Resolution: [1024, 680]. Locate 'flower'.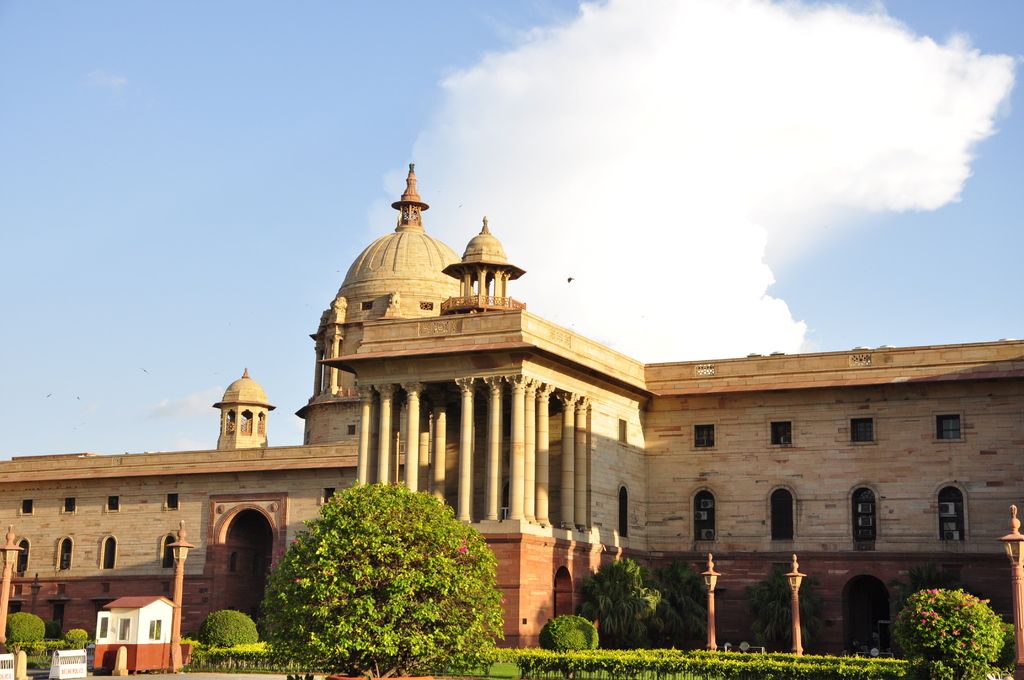
l=295, t=576, r=299, b=583.
